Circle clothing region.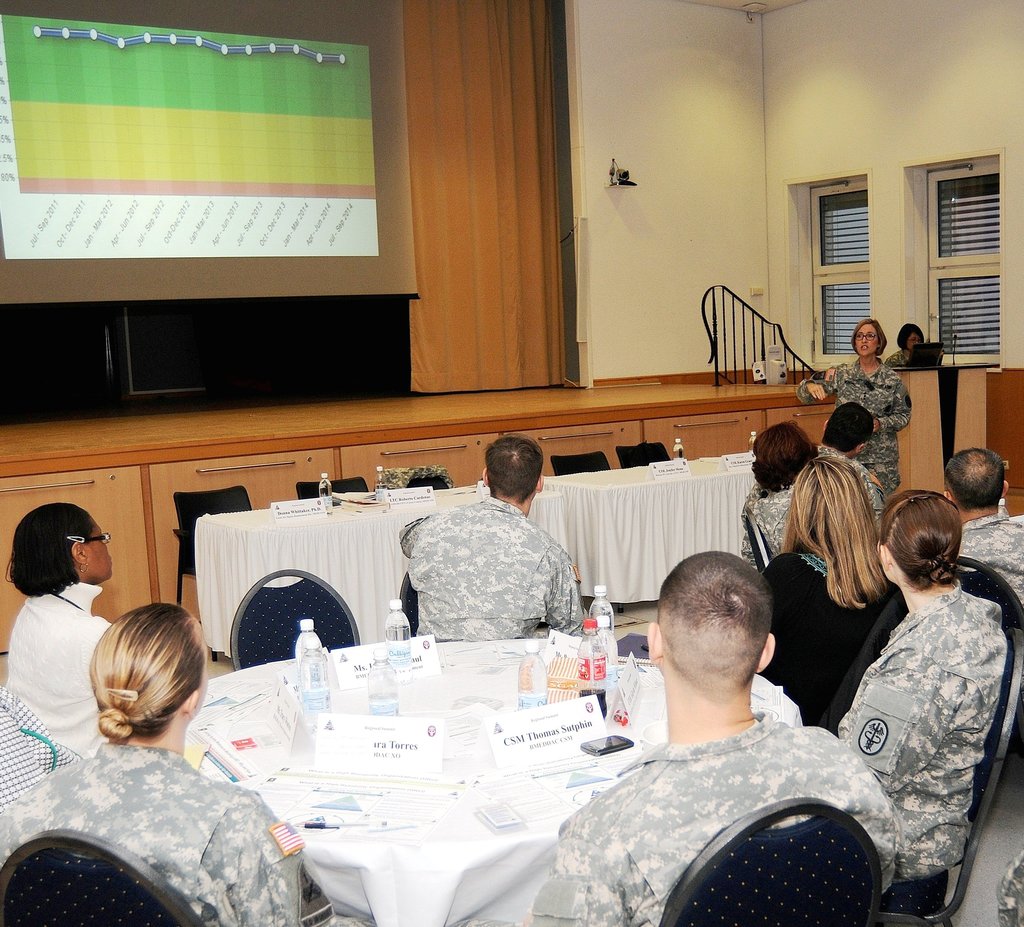
Region: select_region(957, 513, 1023, 616).
